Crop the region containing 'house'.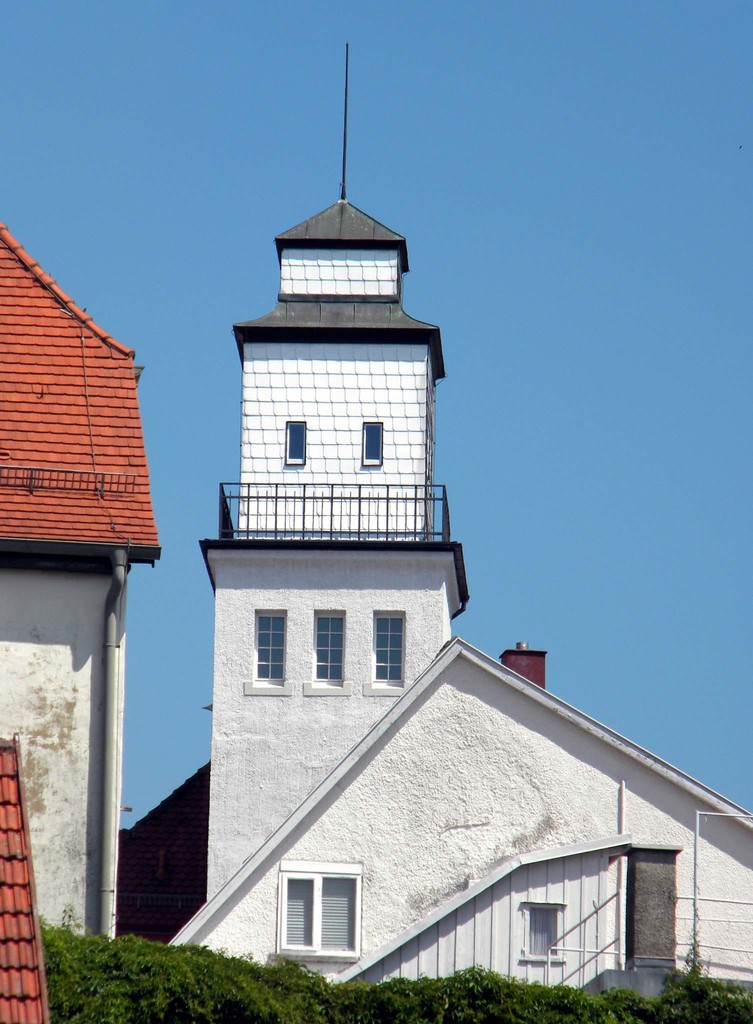
Crop region: box(111, 197, 749, 1023).
